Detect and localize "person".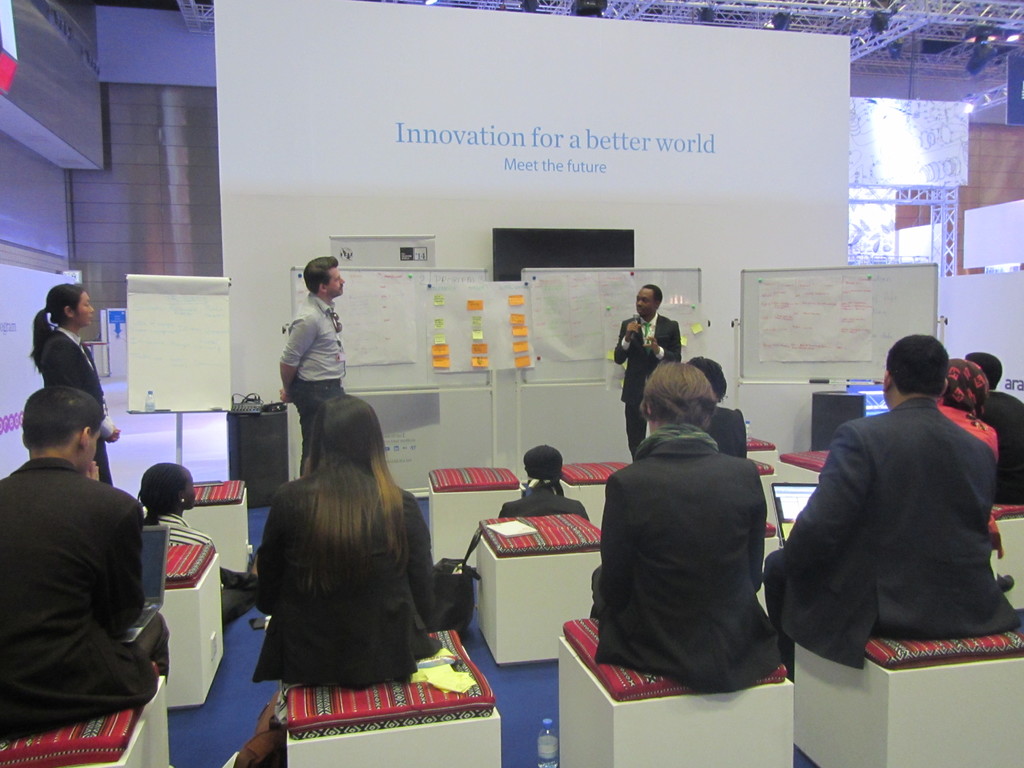
Localized at (x1=265, y1=258, x2=353, y2=449).
